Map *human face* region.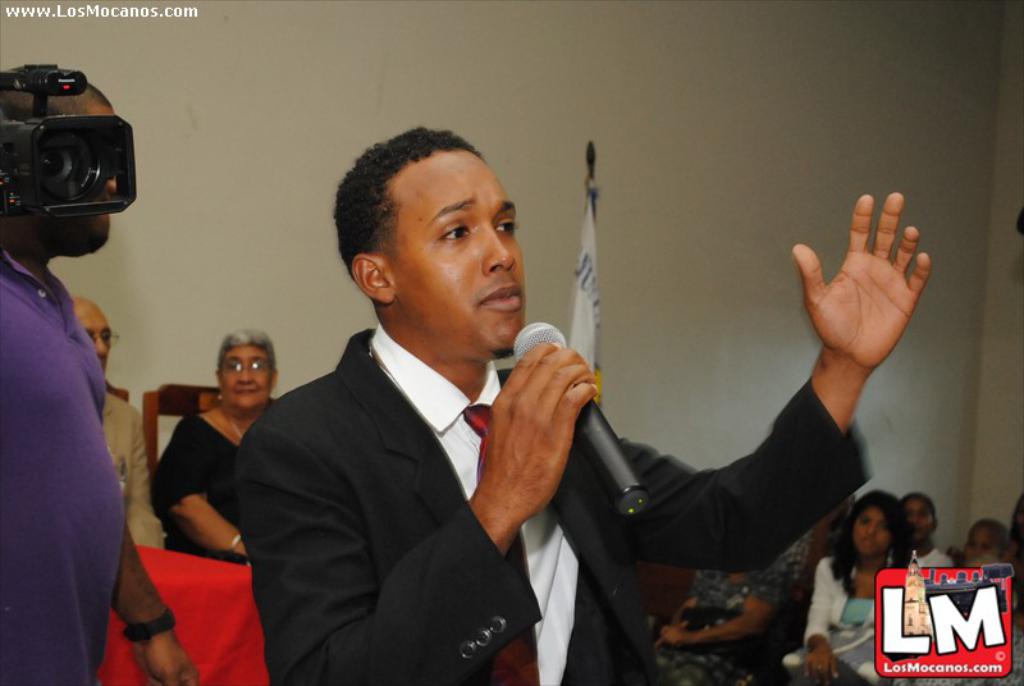
Mapped to {"x1": 218, "y1": 344, "x2": 273, "y2": 411}.
